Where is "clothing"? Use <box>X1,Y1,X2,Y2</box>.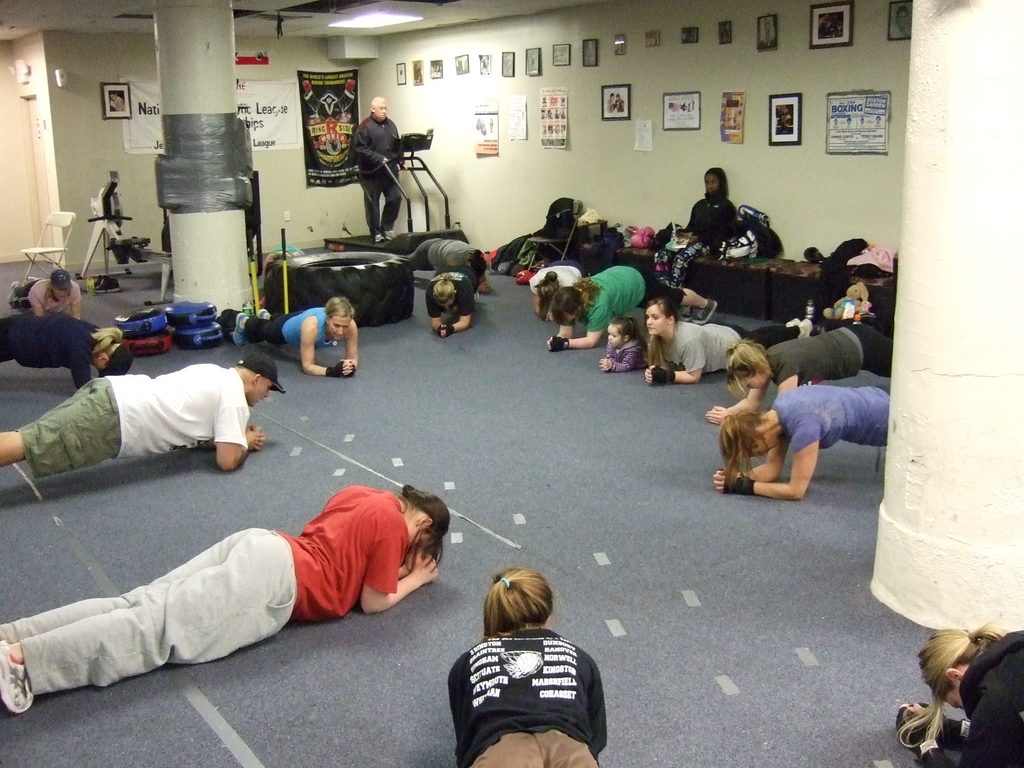
<box>657,319,803,374</box>.
